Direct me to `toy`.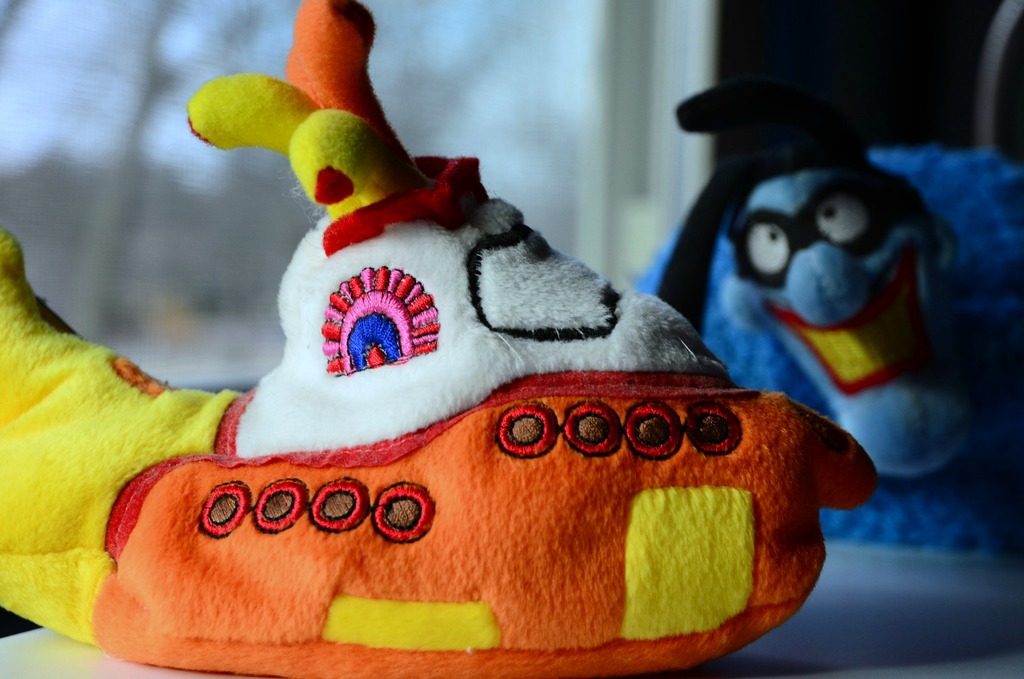
Direction: region(641, 74, 1023, 541).
